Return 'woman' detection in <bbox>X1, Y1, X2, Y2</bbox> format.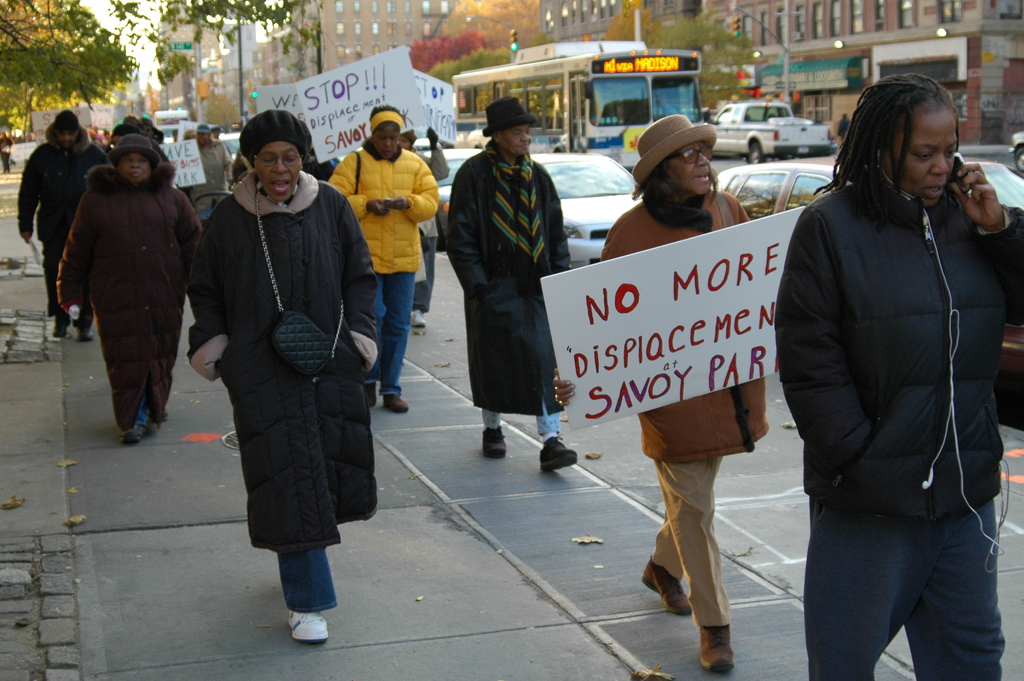
<bbox>193, 108, 374, 637</bbox>.
